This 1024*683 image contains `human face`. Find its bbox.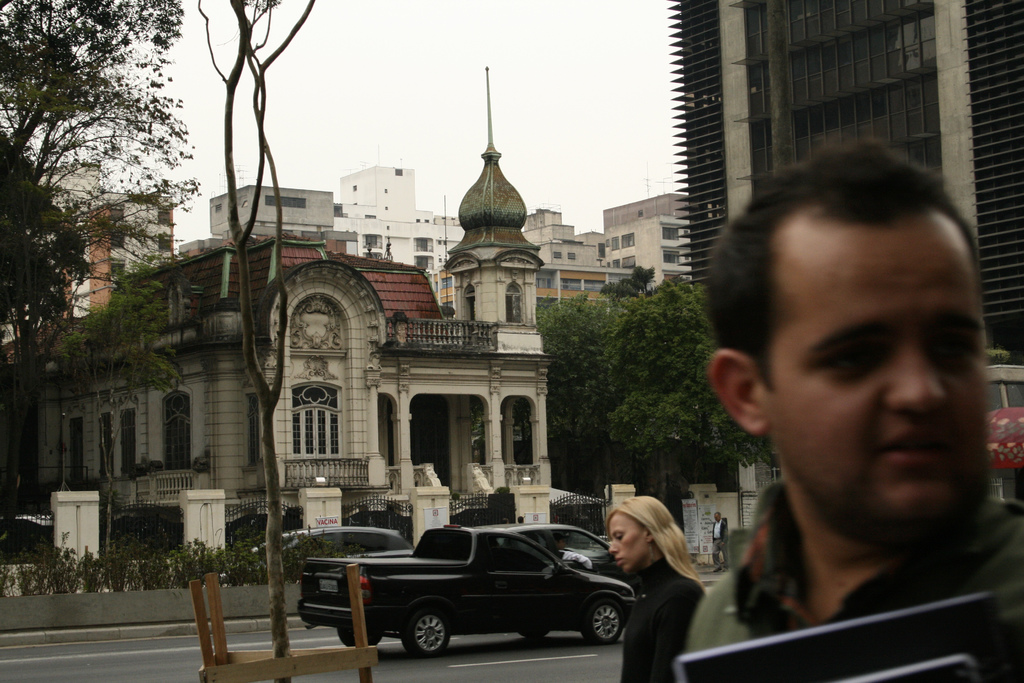
<bbox>612, 516, 646, 572</bbox>.
